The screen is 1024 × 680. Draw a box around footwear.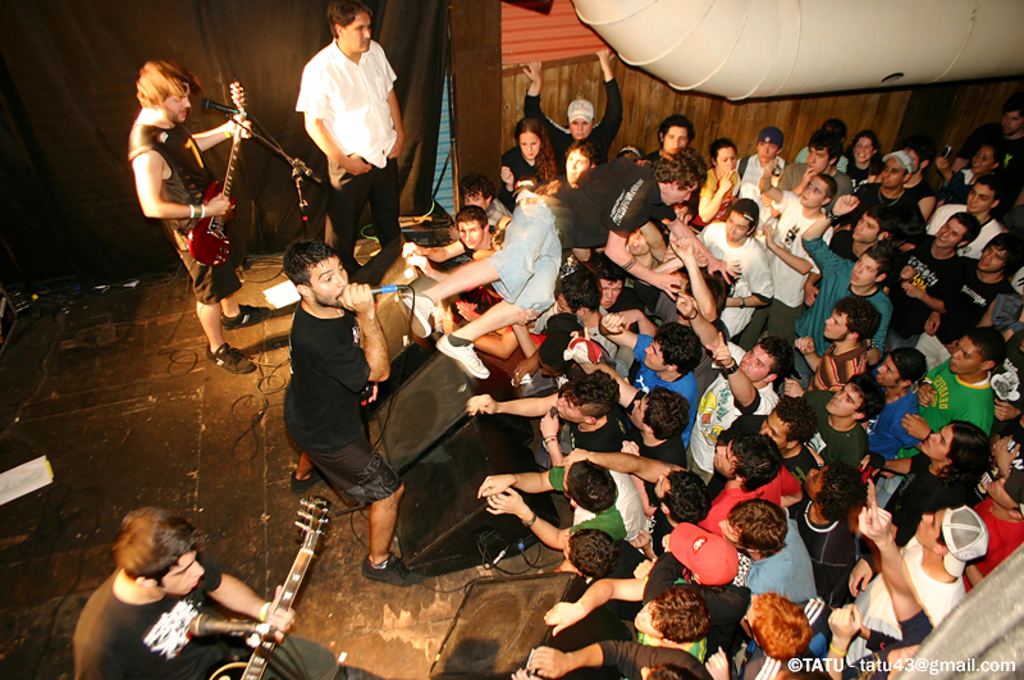
bbox=[287, 467, 325, 497].
